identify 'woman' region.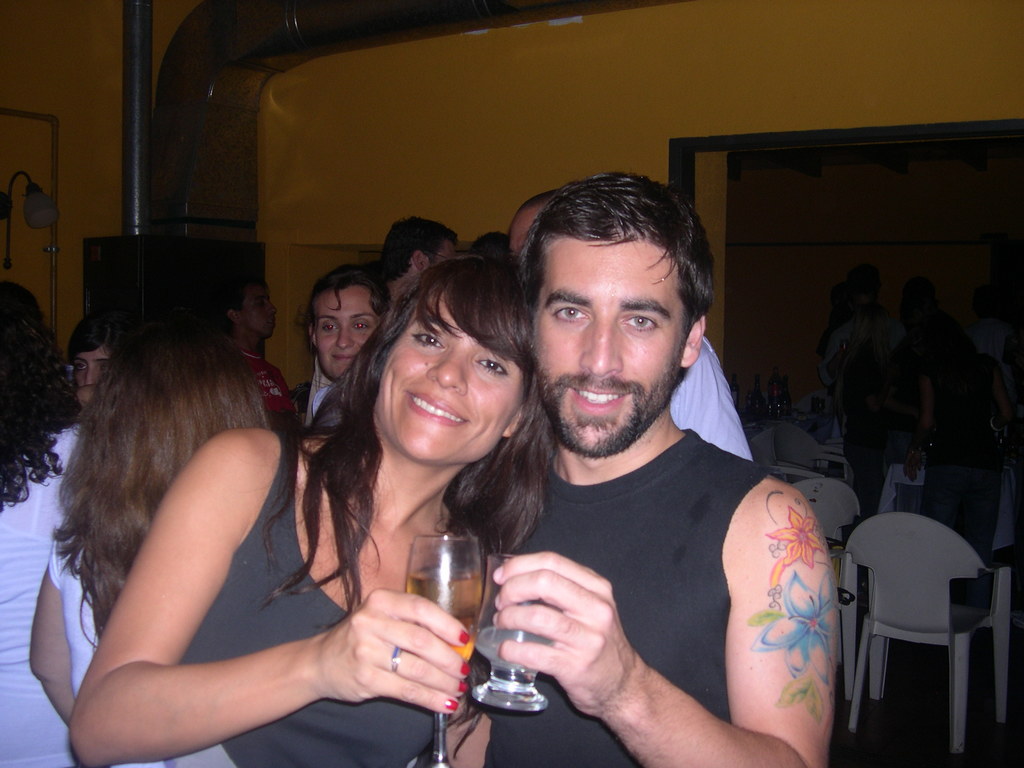
Region: left=301, top=268, right=393, bottom=426.
